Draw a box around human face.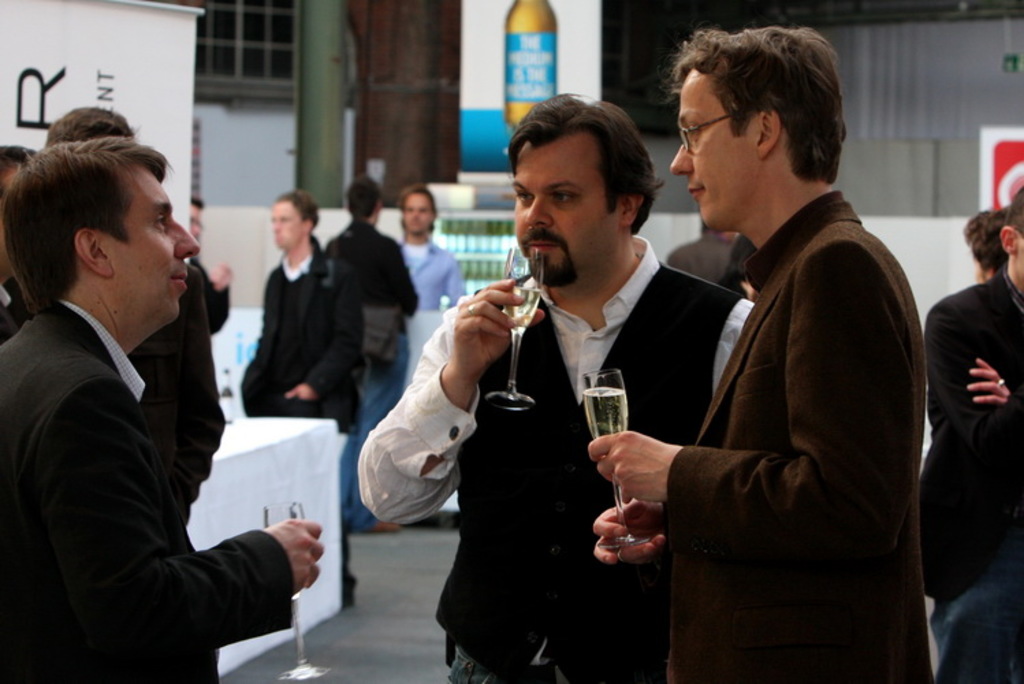
crop(276, 201, 304, 249).
